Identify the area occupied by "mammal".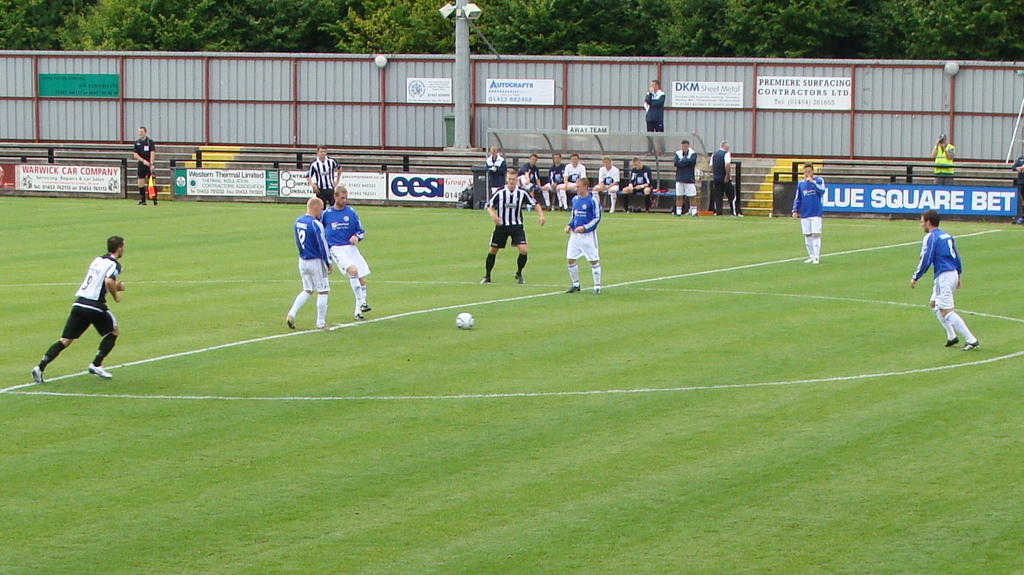
Area: l=568, t=179, r=602, b=297.
